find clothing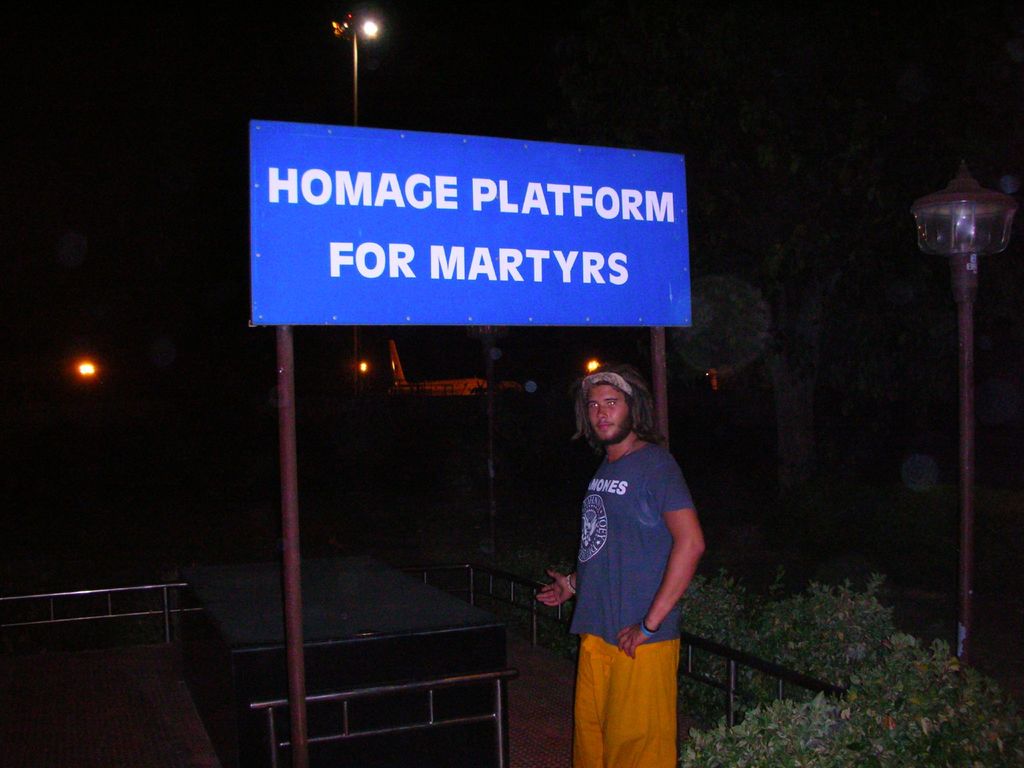
region(575, 442, 700, 767)
